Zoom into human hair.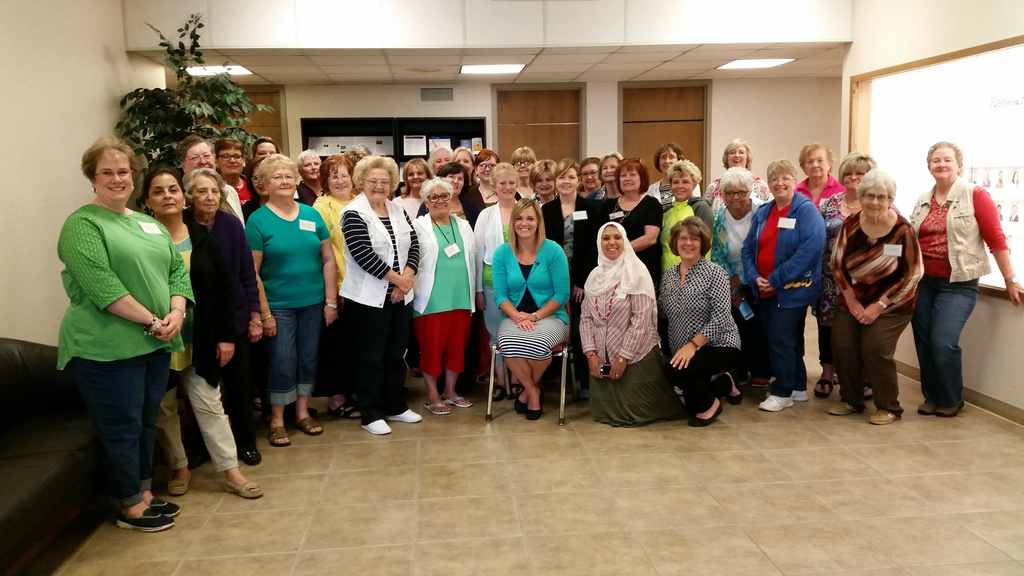
Zoom target: bbox=[79, 137, 139, 175].
